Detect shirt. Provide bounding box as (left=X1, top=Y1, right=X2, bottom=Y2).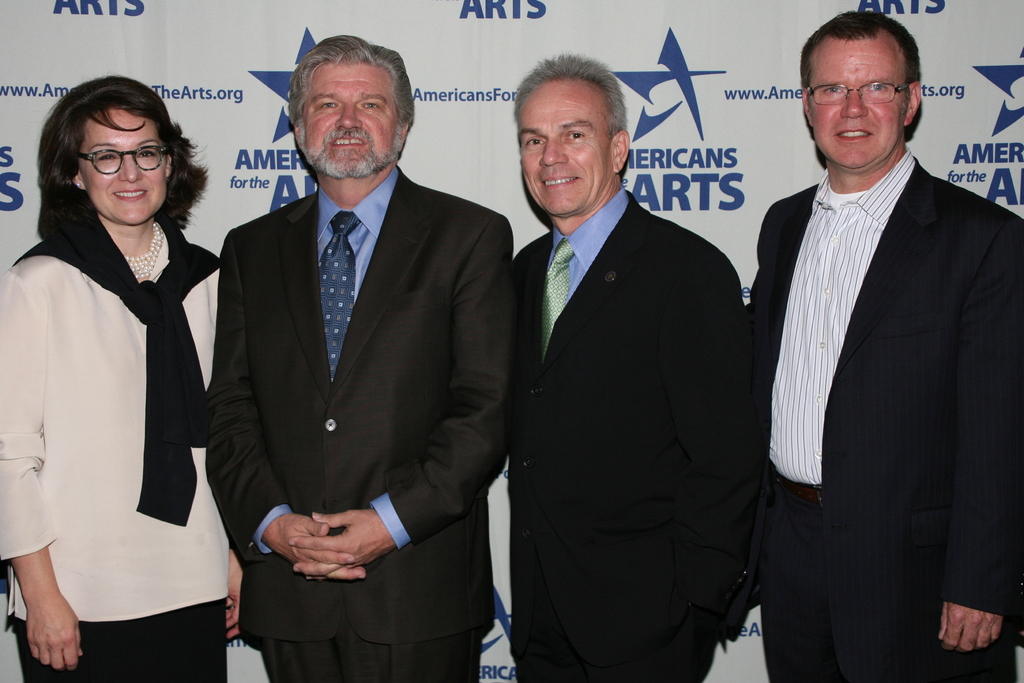
(left=768, top=151, right=913, bottom=484).
